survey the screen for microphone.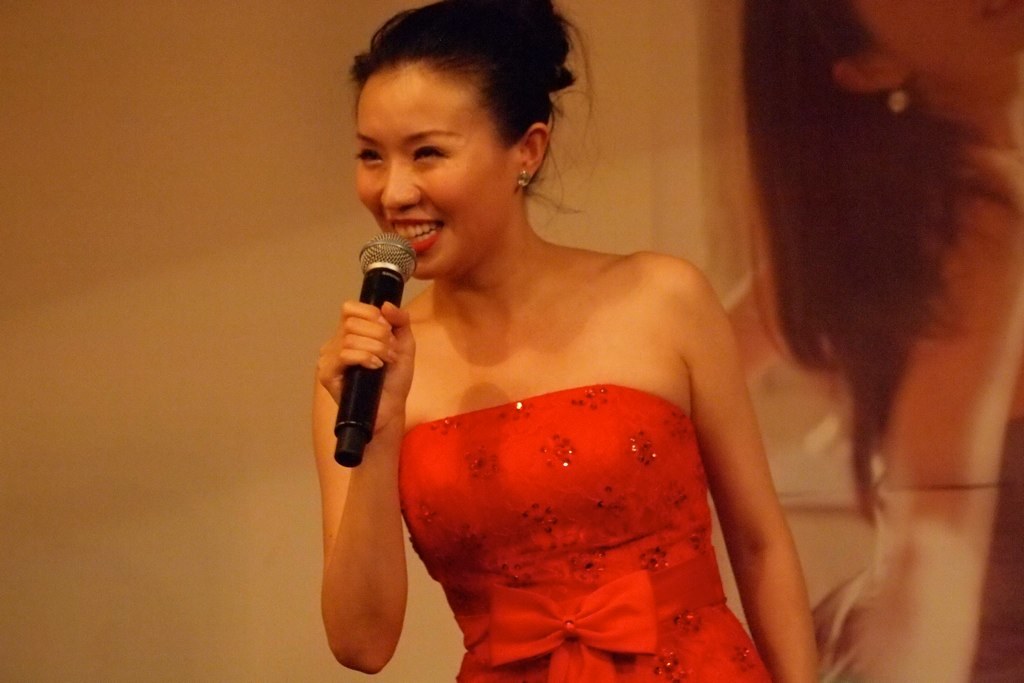
Survey found: {"x1": 340, "y1": 232, "x2": 414, "y2": 479}.
